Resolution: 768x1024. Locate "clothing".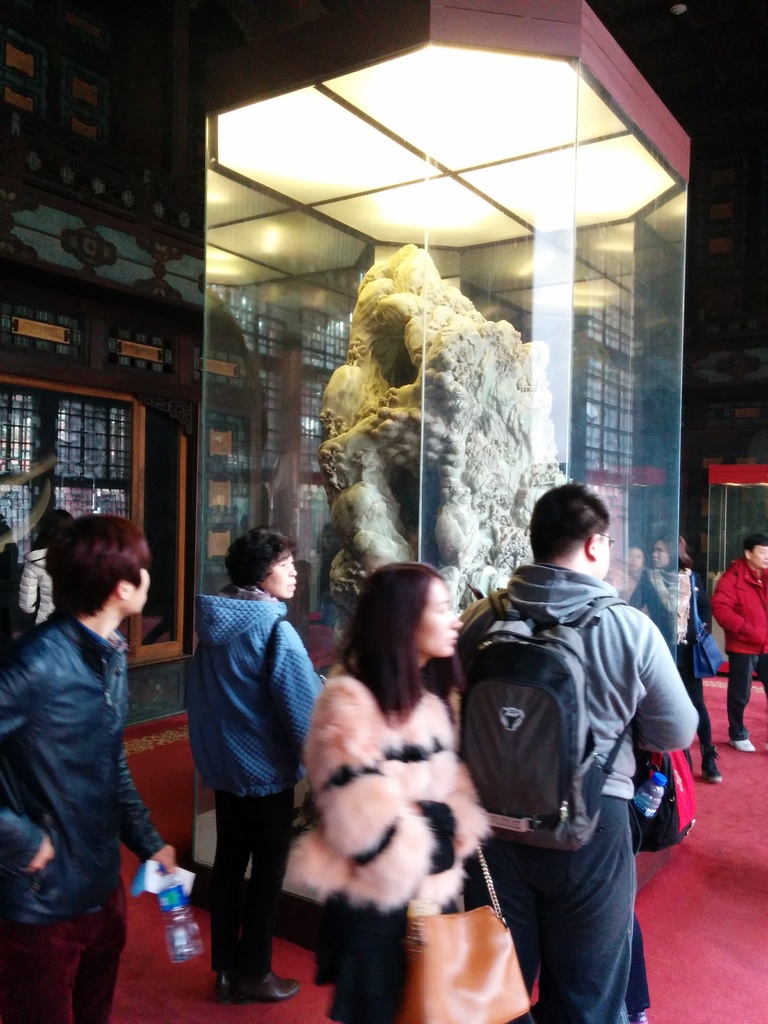
bbox=[489, 794, 636, 1023].
